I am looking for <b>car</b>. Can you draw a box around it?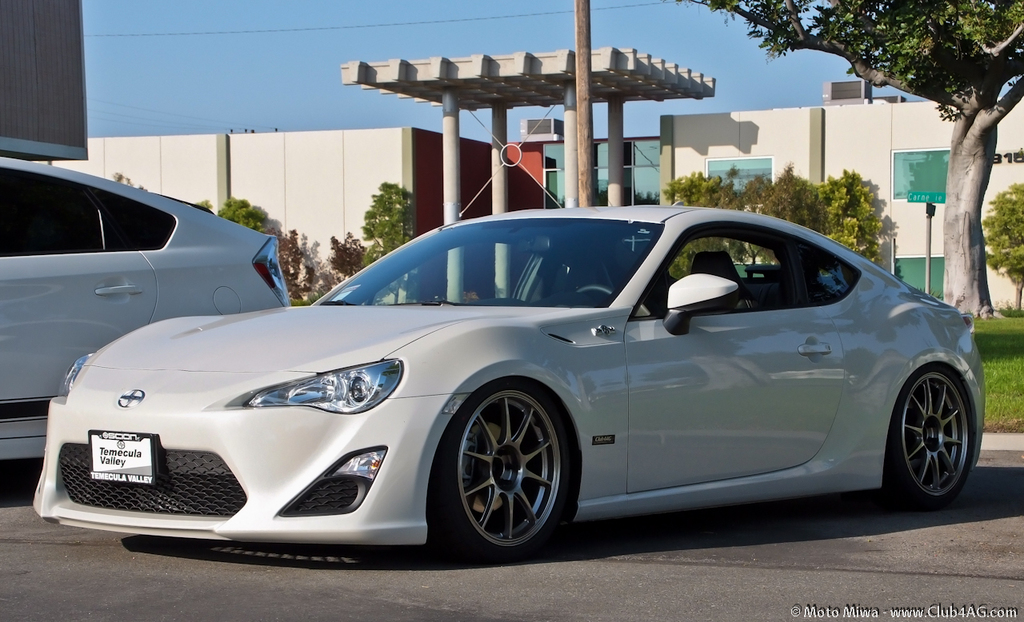
Sure, the bounding box is locate(0, 155, 288, 461).
